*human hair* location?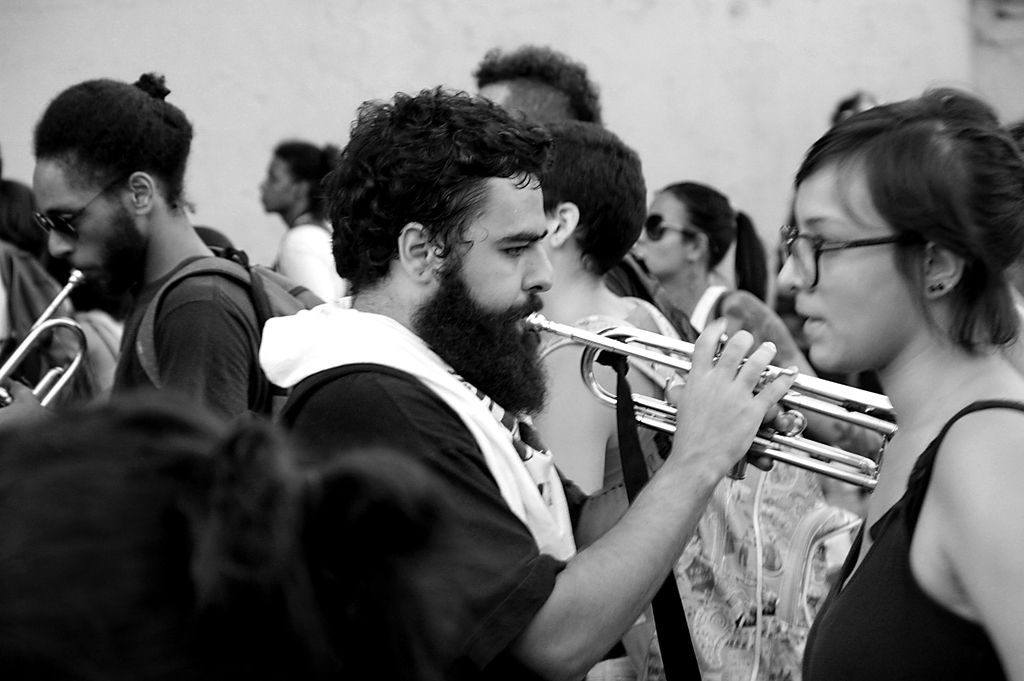
796:88:1023:349
